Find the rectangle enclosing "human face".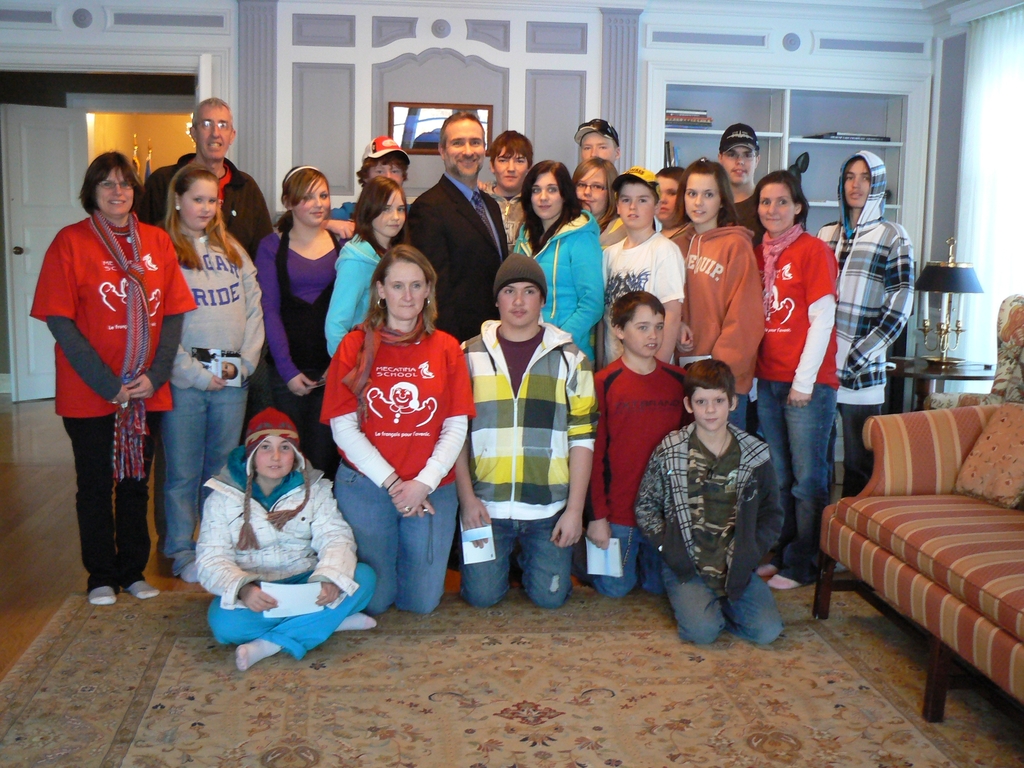
l=684, t=172, r=718, b=221.
